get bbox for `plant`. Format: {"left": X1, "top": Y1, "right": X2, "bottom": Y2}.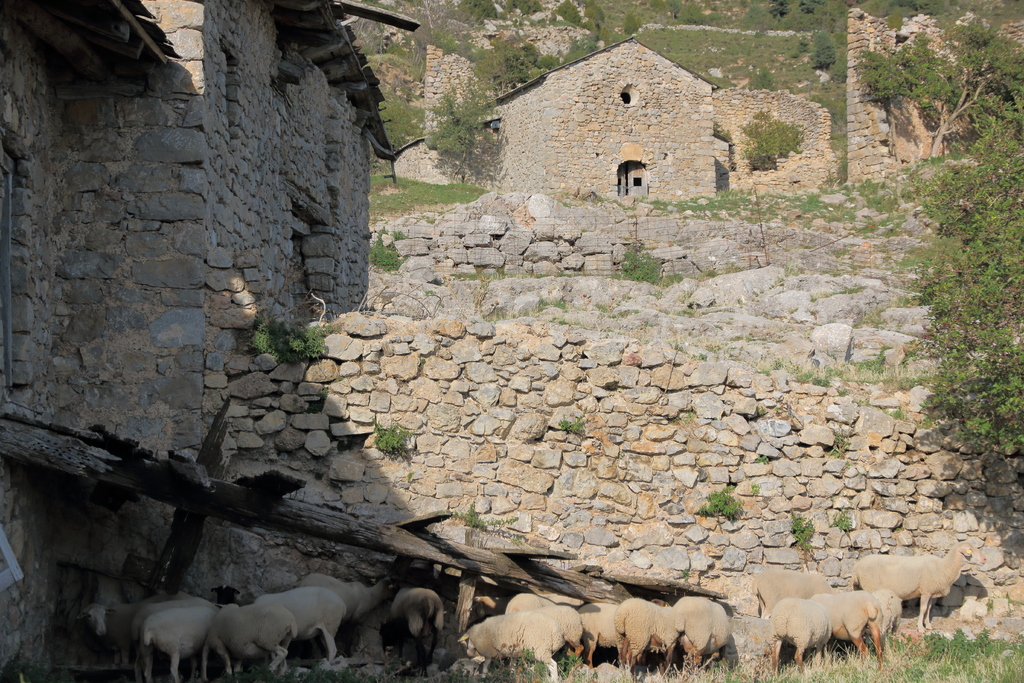
{"left": 780, "top": 512, "right": 819, "bottom": 564}.
